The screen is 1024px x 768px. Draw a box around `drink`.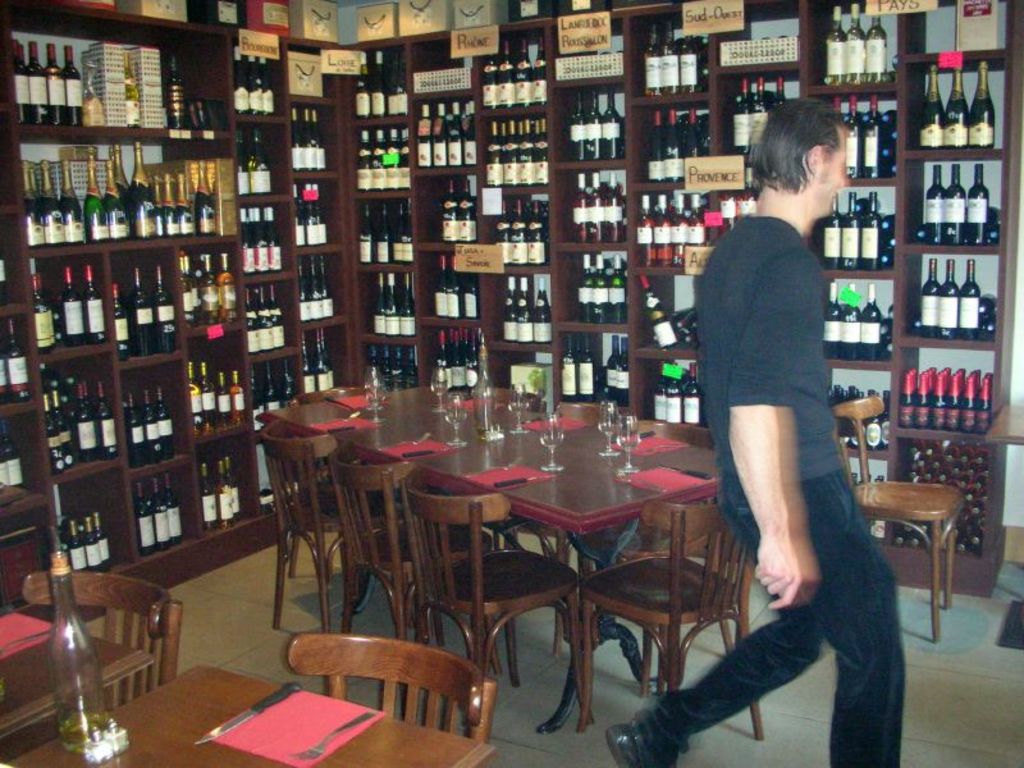
264,357,282,421.
